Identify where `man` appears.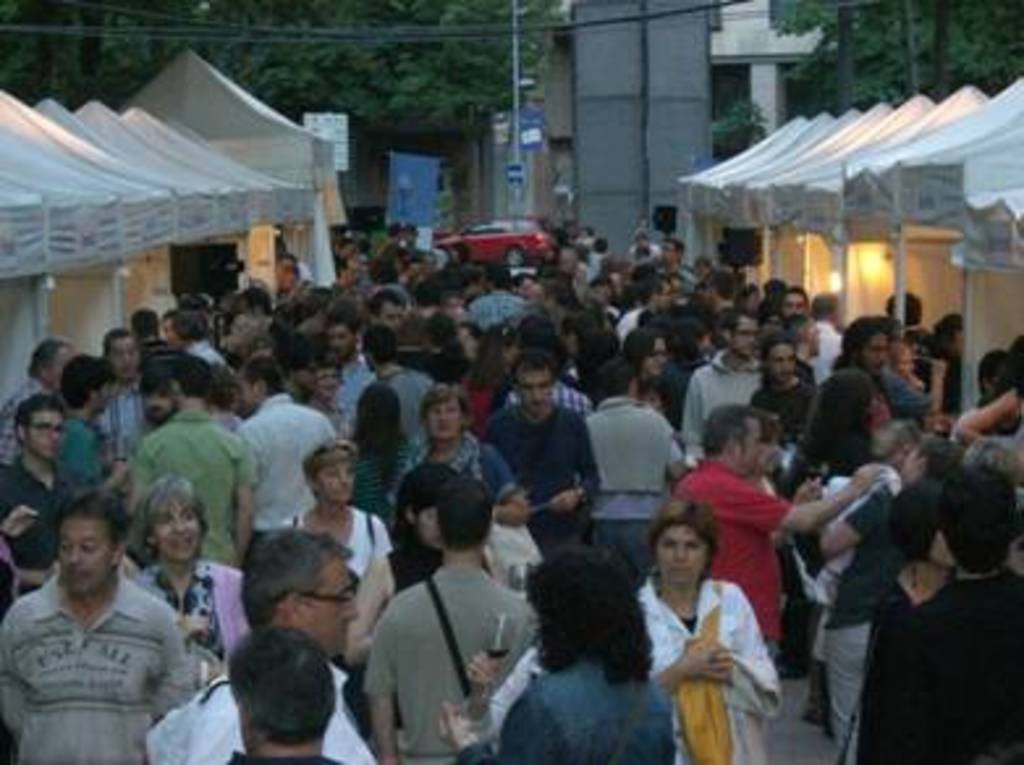
Appears at (856,466,1021,762).
